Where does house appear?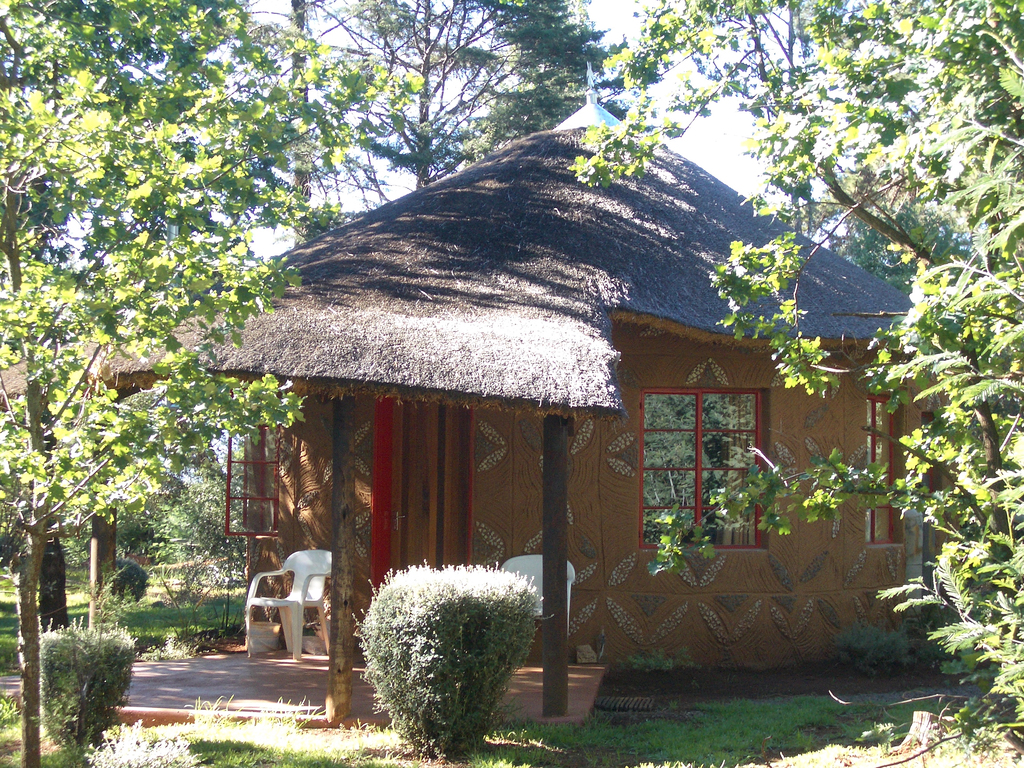
Appears at (207,86,889,671).
